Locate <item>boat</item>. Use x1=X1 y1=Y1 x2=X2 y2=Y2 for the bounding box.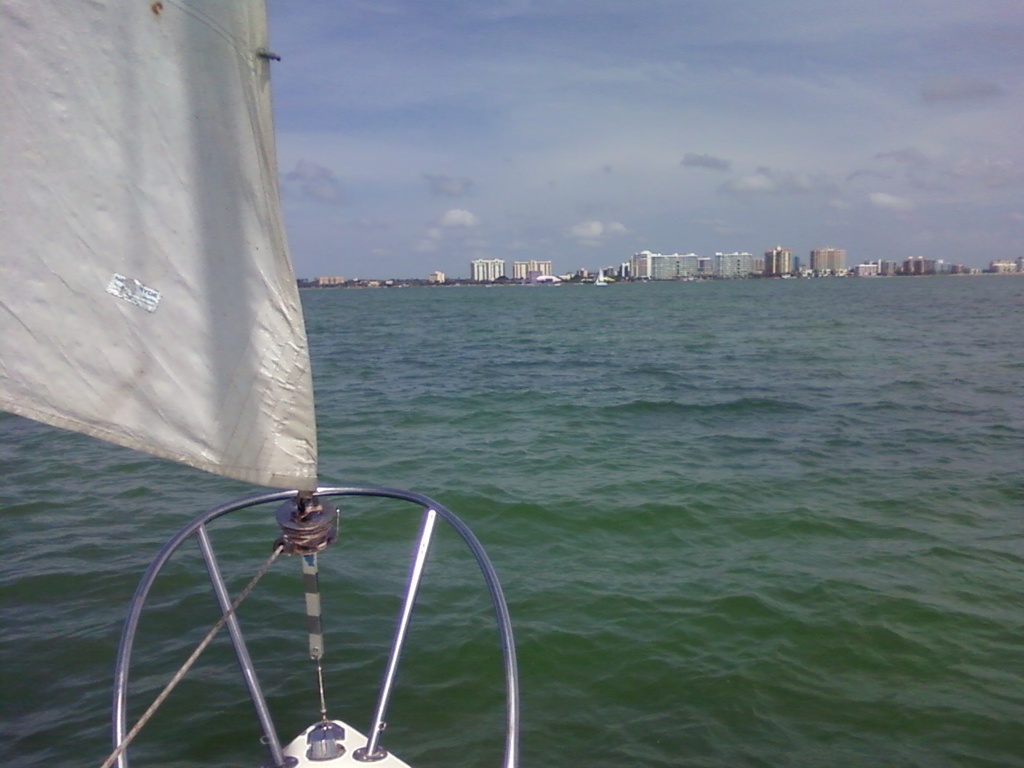
x1=0 y1=0 x2=518 y2=767.
